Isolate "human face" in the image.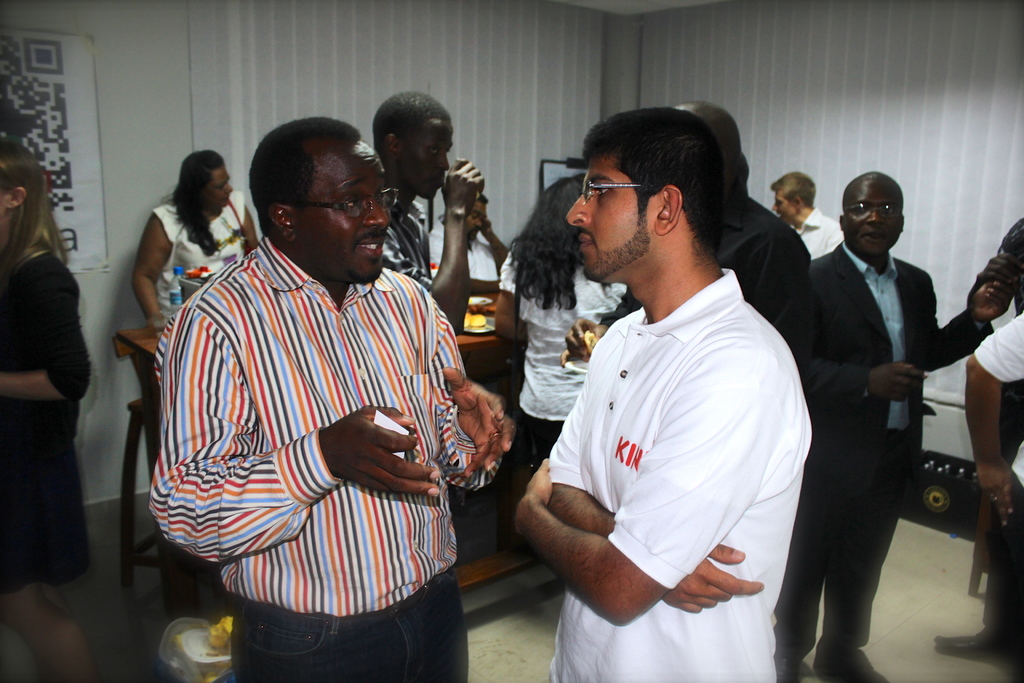
Isolated region: (x1=204, y1=168, x2=229, y2=209).
